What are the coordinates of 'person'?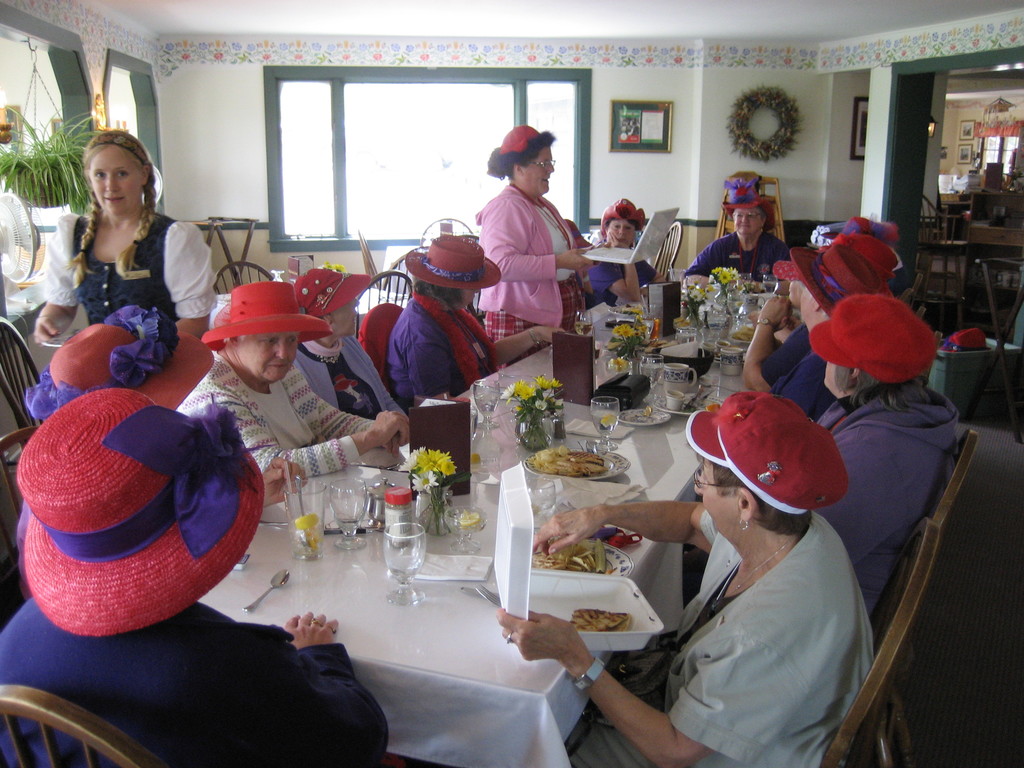
(x1=495, y1=390, x2=878, y2=767).
